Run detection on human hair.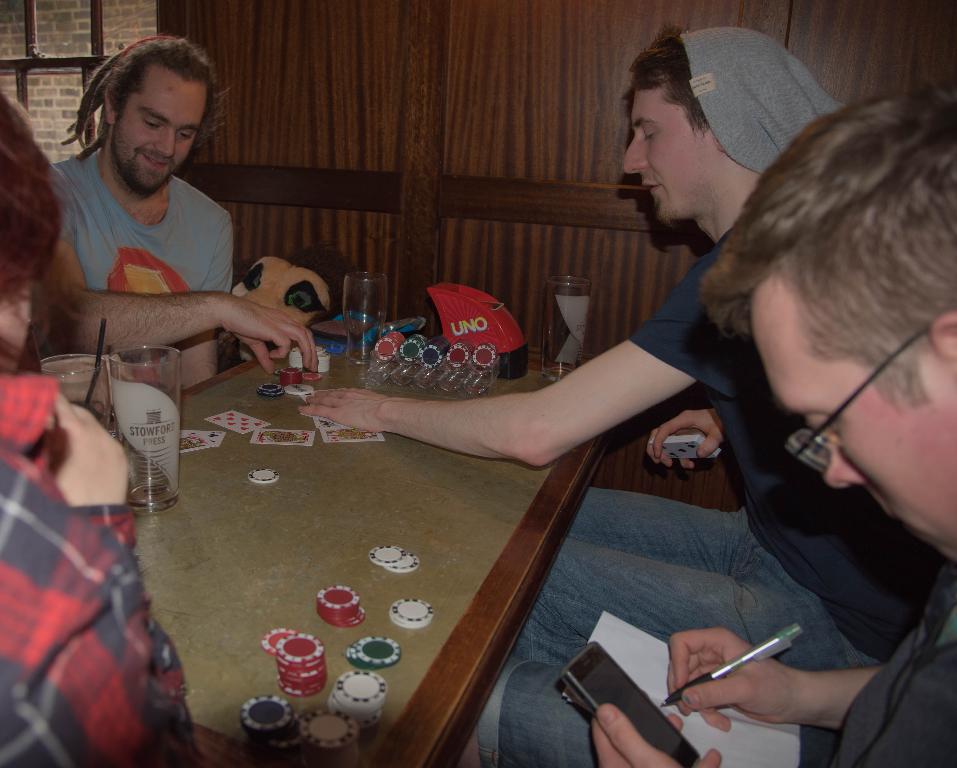
Result: [left=61, top=37, right=233, bottom=167].
